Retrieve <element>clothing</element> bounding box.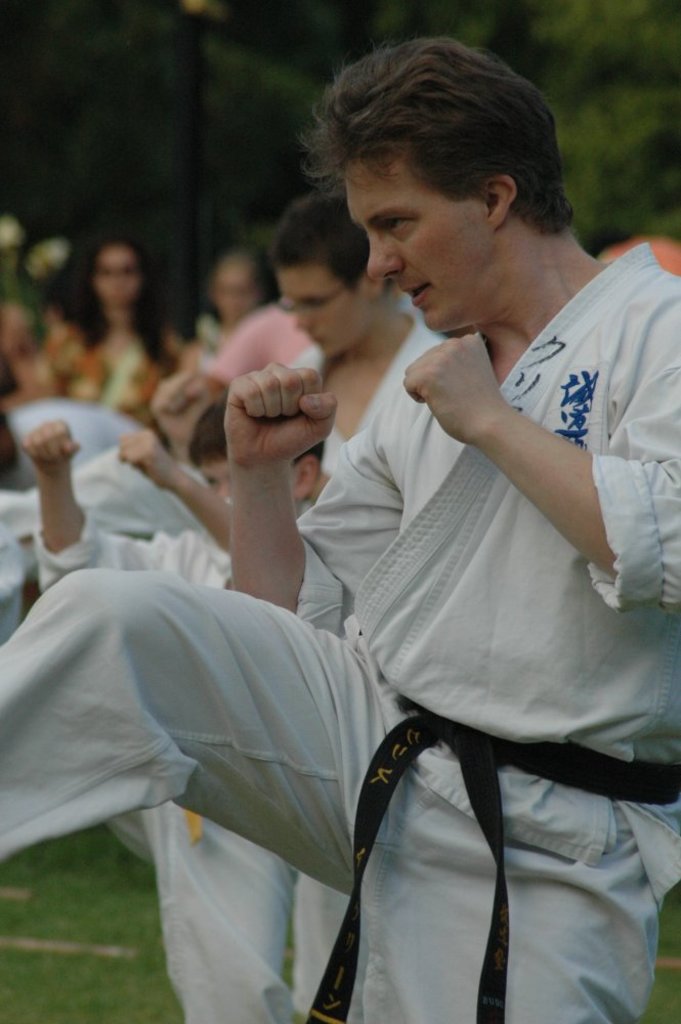
Bounding box: <box>40,317,185,419</box>.
